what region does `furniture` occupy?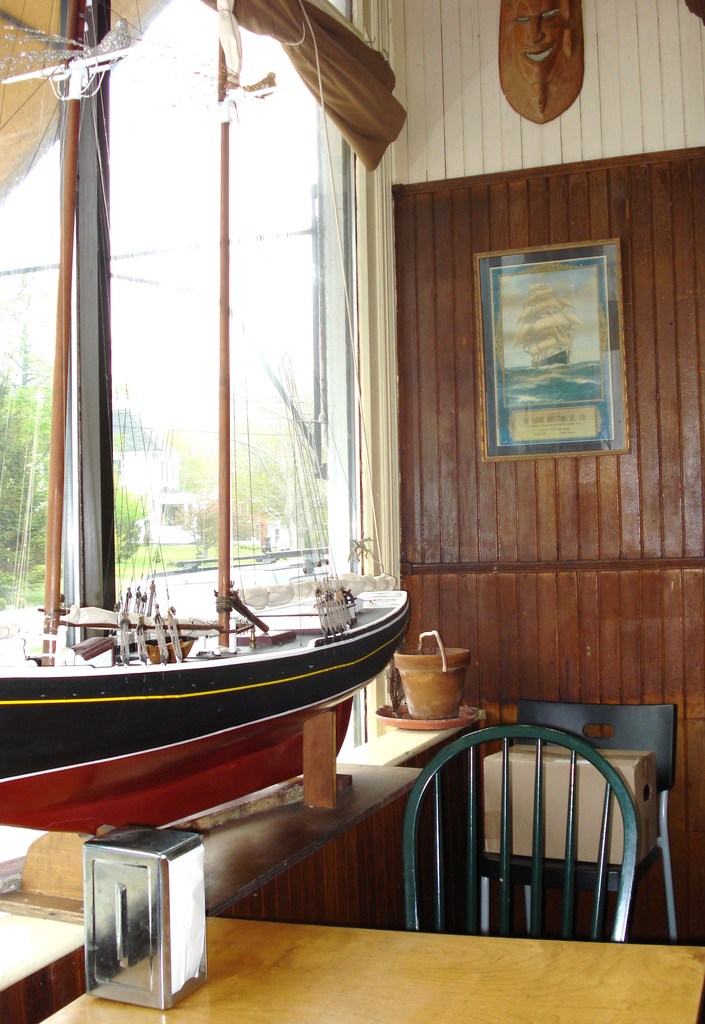
467,700,677,943.
